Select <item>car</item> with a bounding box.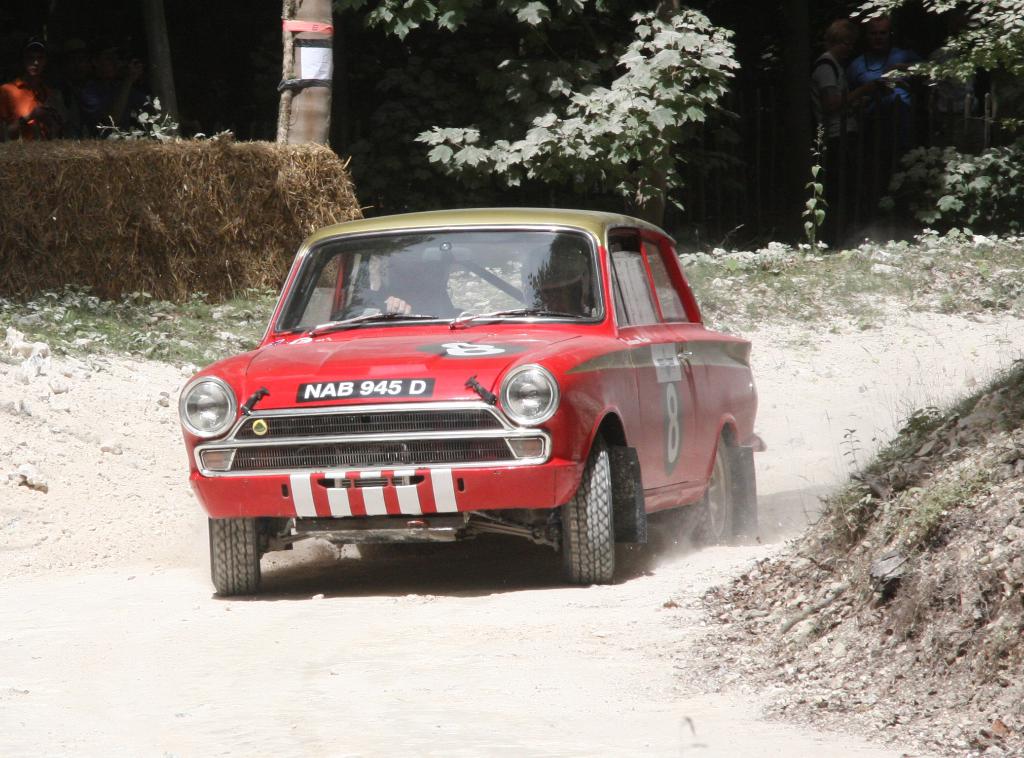
bbox(170, 207, 767, 597).
